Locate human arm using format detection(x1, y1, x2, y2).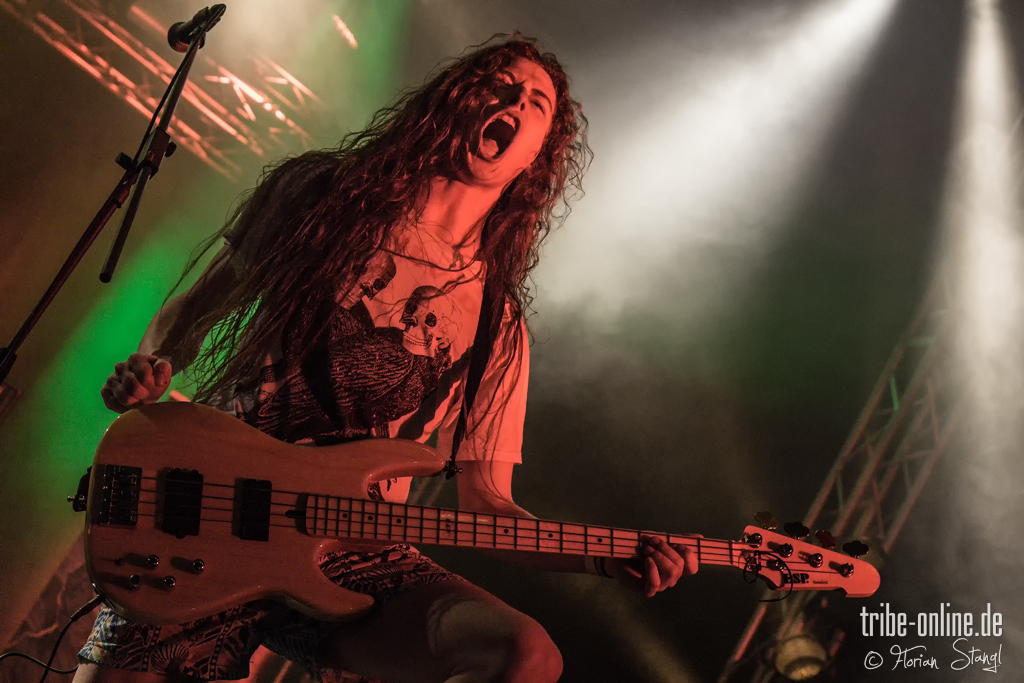
detection(444, 310, 714, 602).
